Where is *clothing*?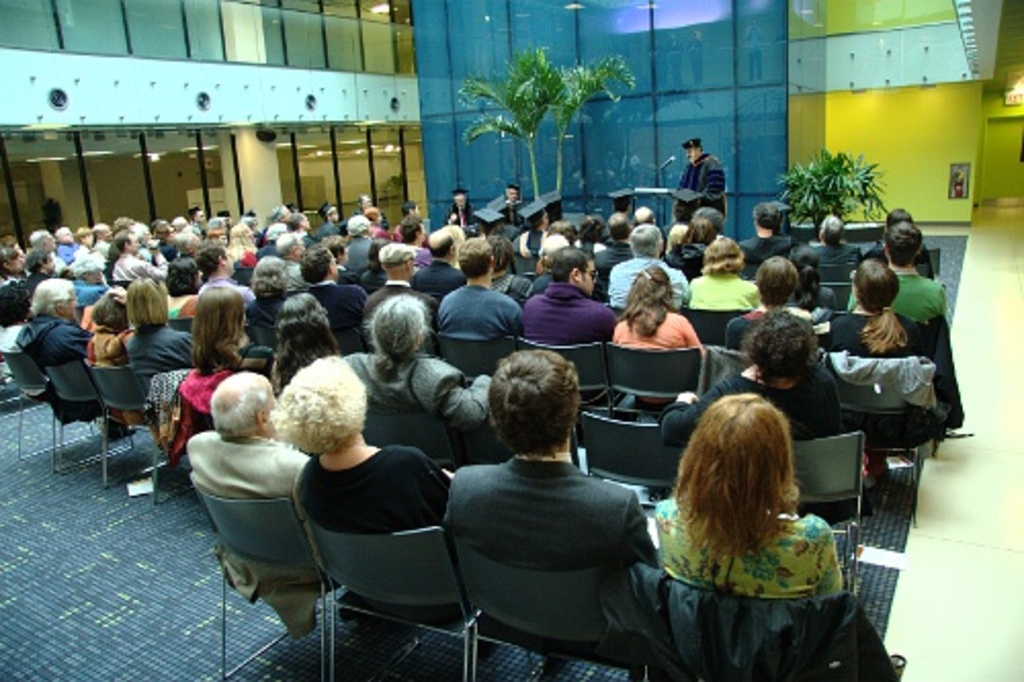
Rect(795, 227, 858, 264).
